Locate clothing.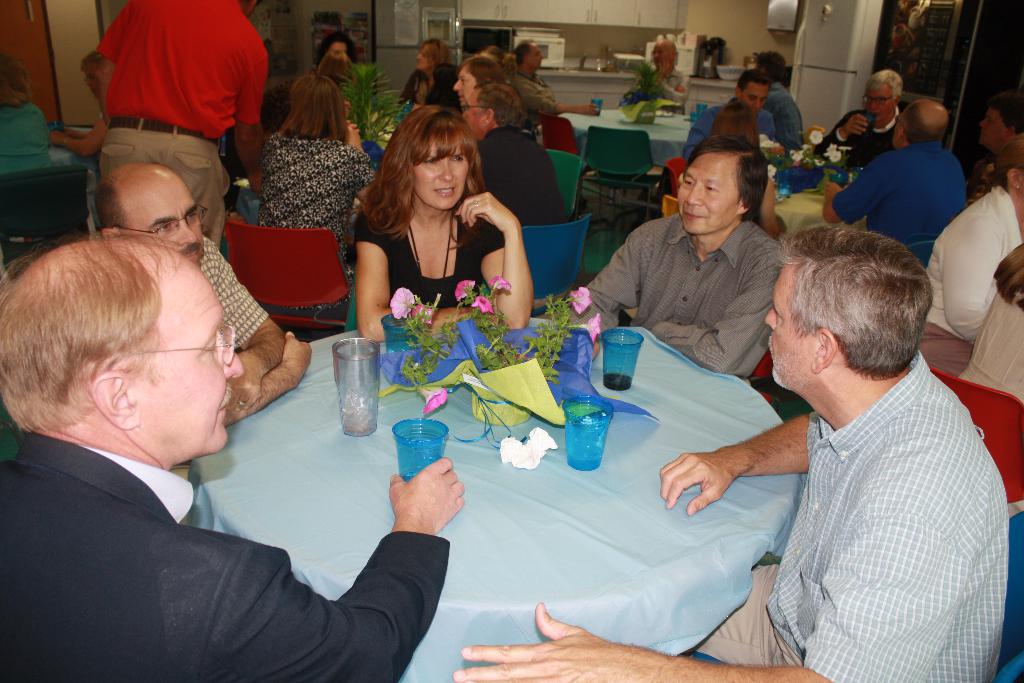
Bounding box: <box>259,132,371,315</box>.
